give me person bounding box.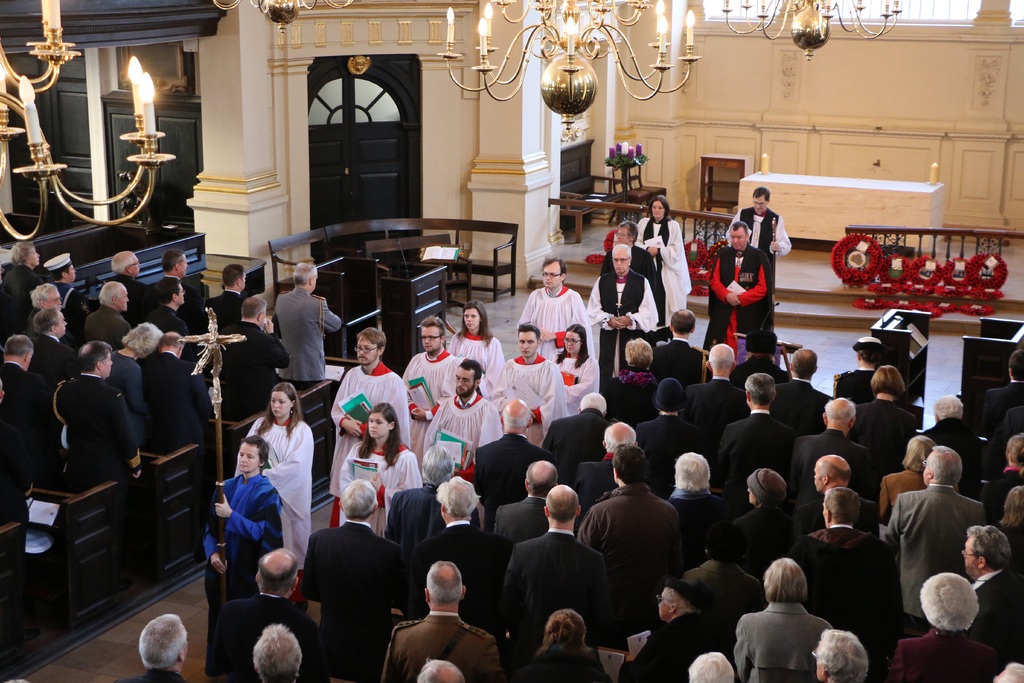
[x1=651, y1=306, x2=717, y2=388].
